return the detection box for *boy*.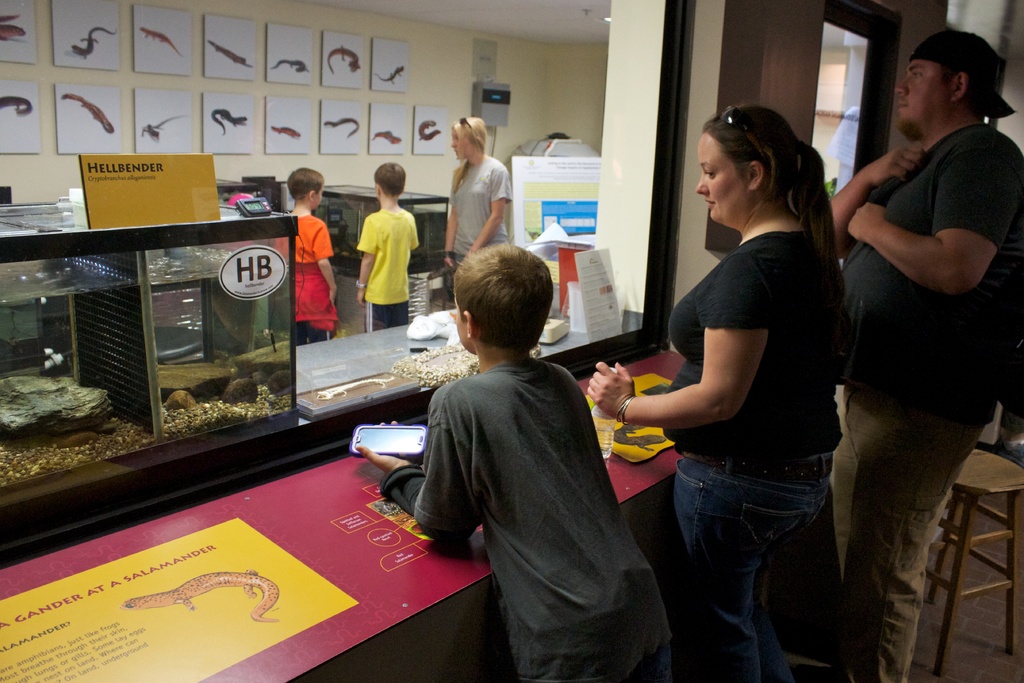
[357, 244, 675, 682].
